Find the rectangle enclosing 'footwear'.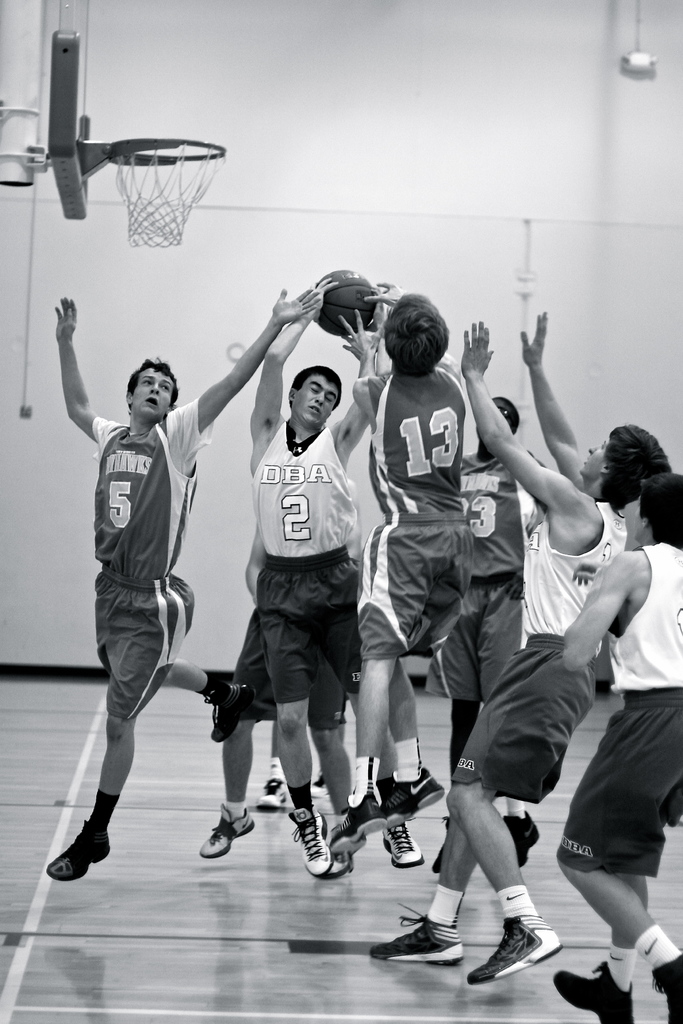
<region>502, 809, 541, 870</region>.
